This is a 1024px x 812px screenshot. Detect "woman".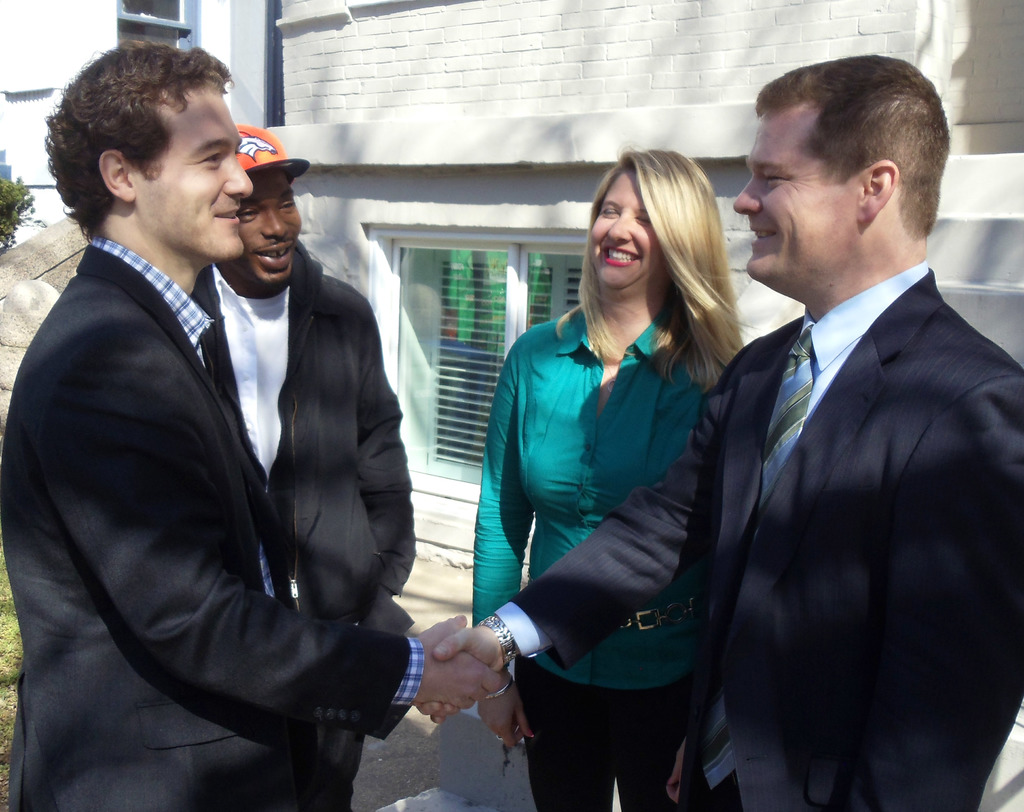
left=482, top=166, right=756, bottom=802.
